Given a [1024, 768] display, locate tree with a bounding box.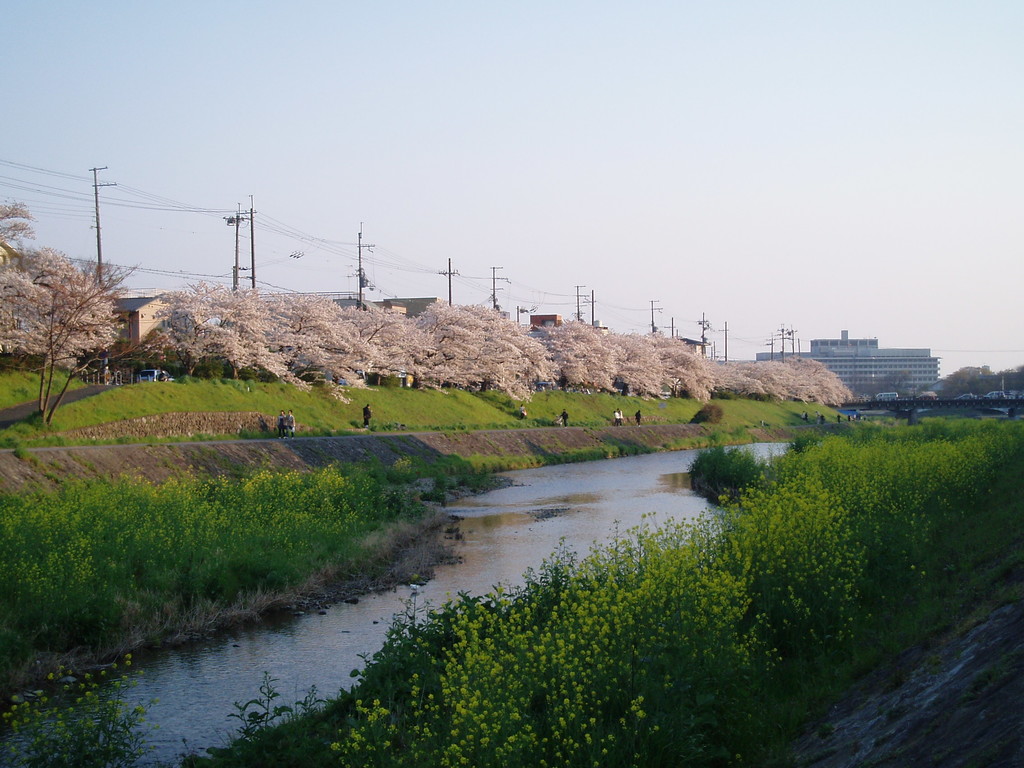
Located: (875,367,912,396).
